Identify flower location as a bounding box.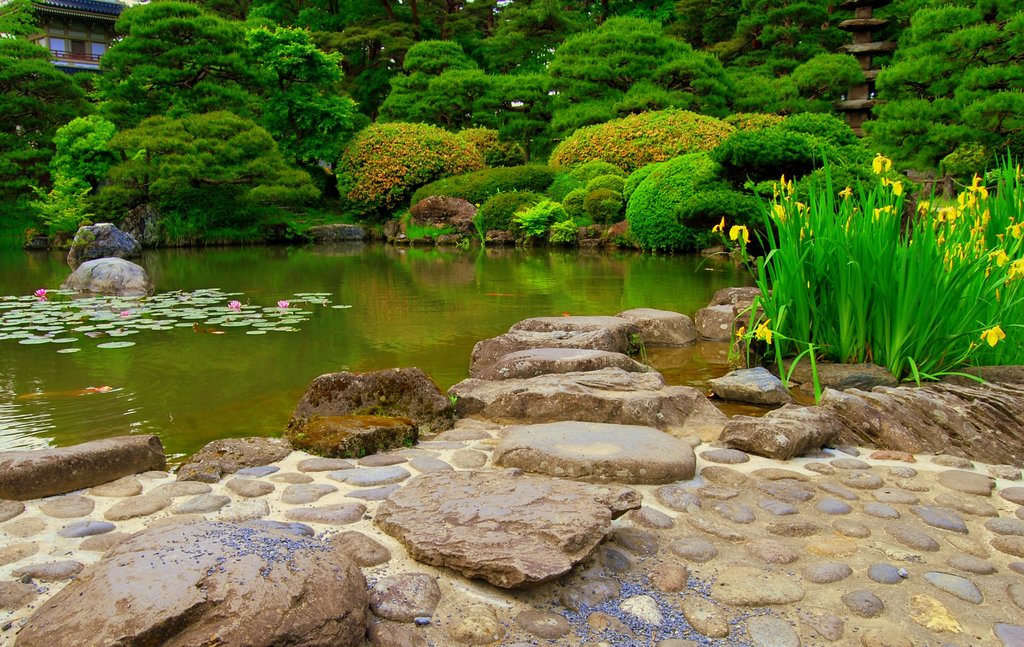
[left=31, top=287, right=47, bottom=298].
